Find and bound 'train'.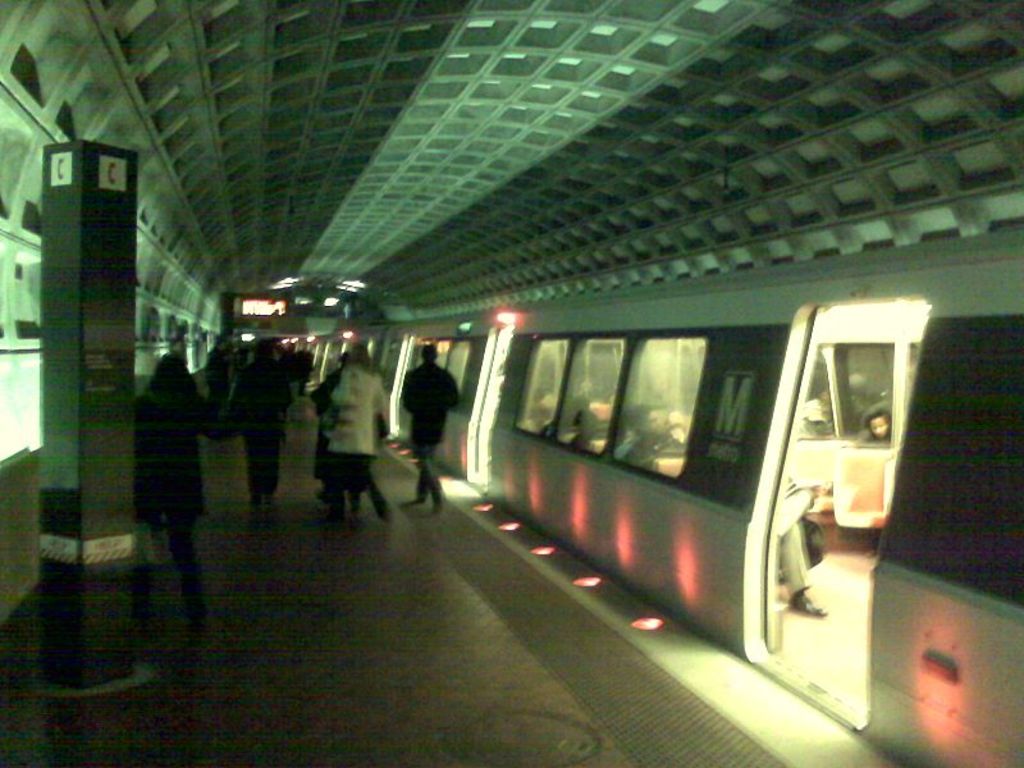
Bound: <region>280, 232, 1023, 767</region>.
